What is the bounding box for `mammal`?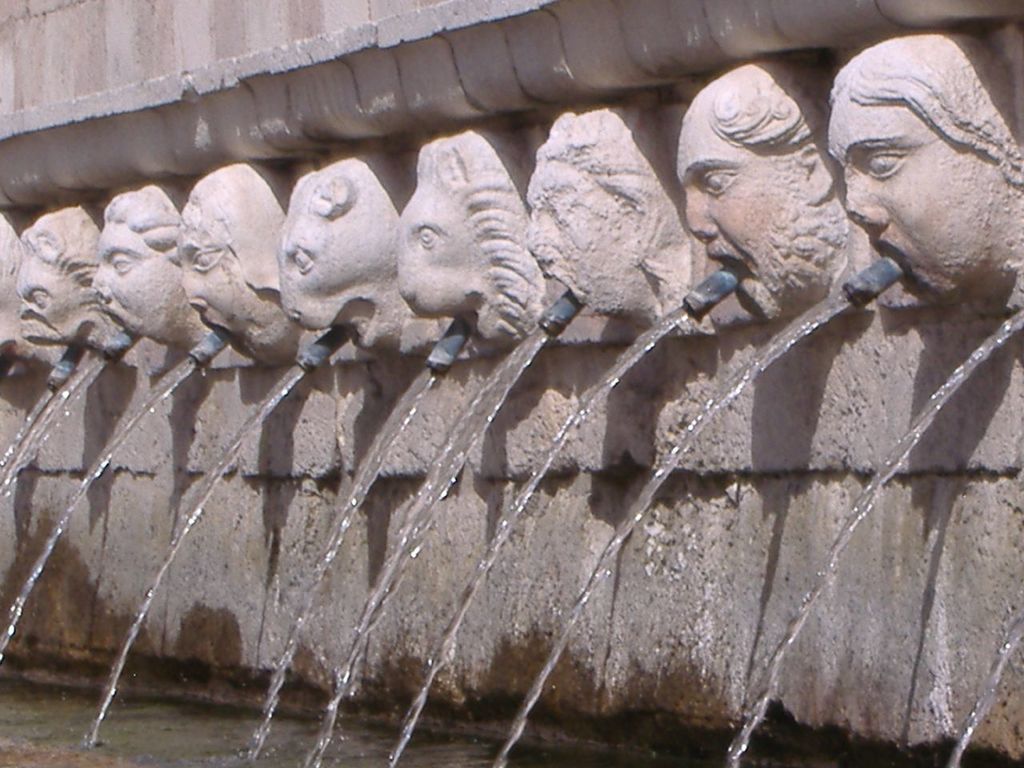
bbox=(0, 206, 33, 352).
